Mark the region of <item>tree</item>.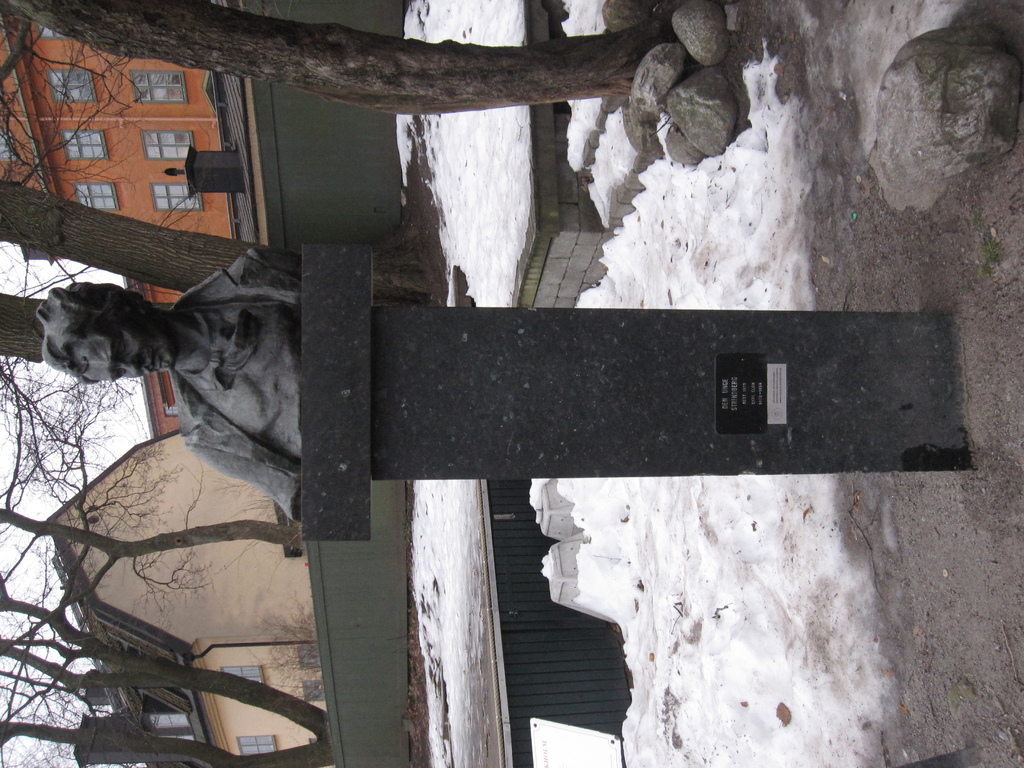
Region: <region>1, 573, 330, 767</region>.
